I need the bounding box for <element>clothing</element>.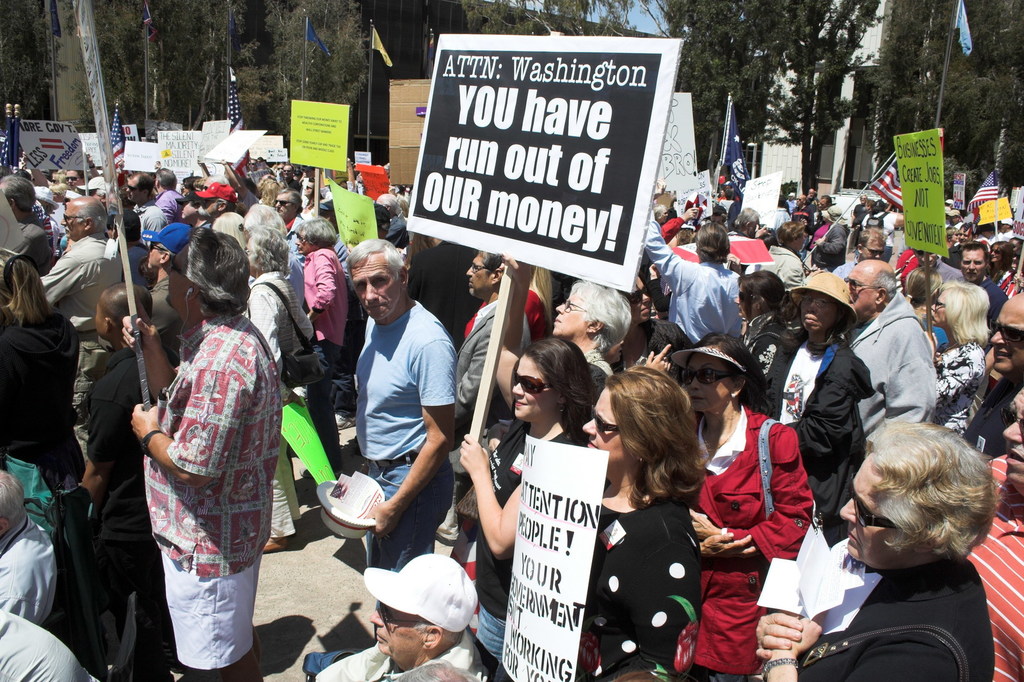
Here it is: (left=643, top=203, right=744, bottom=350).
